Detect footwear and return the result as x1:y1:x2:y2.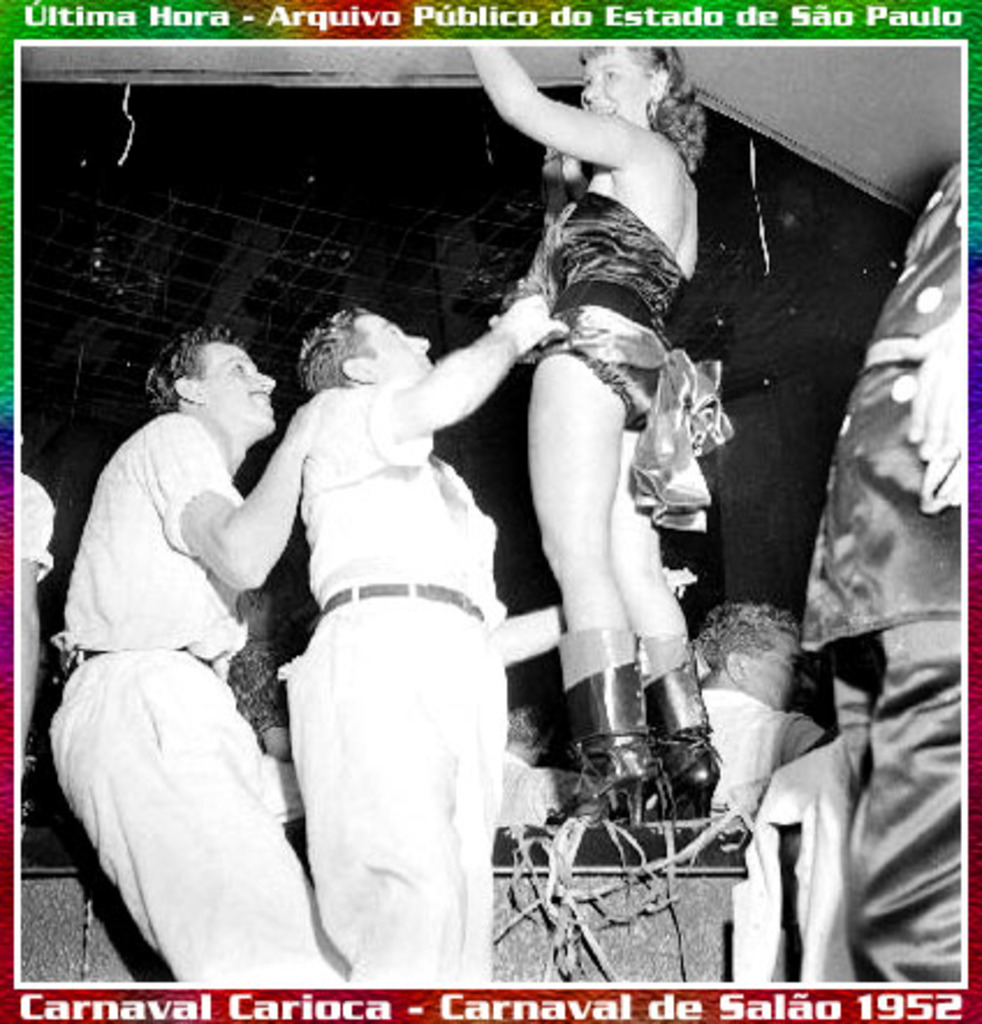
547:626:660:827.
